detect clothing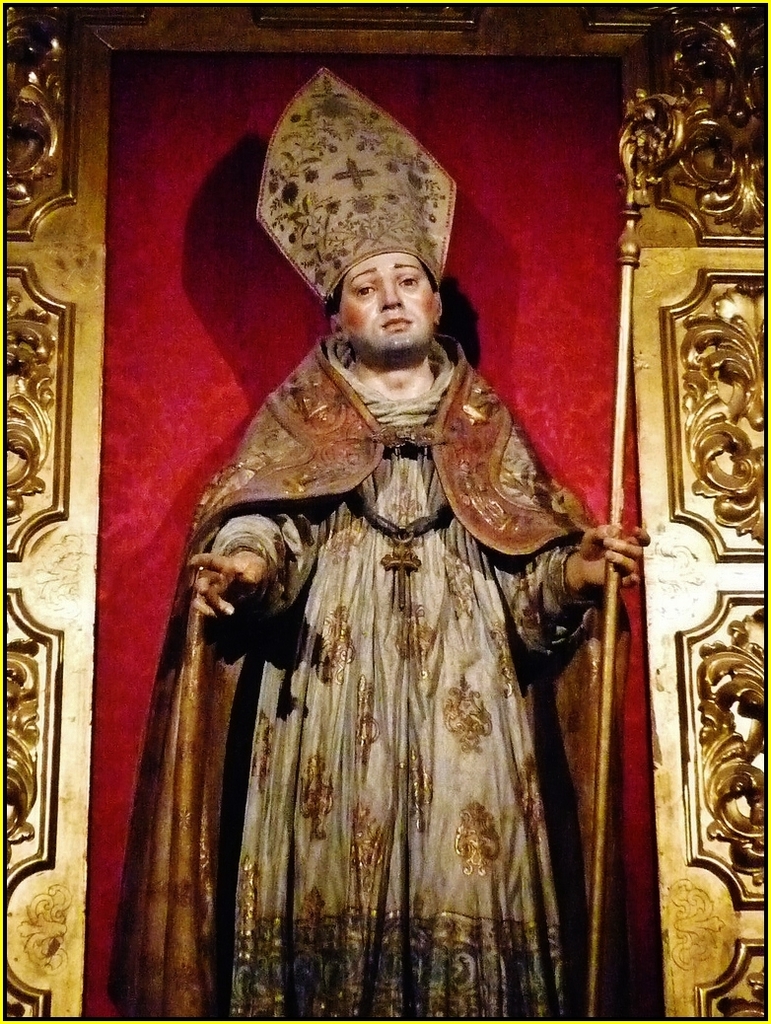
110/326/590/1023
